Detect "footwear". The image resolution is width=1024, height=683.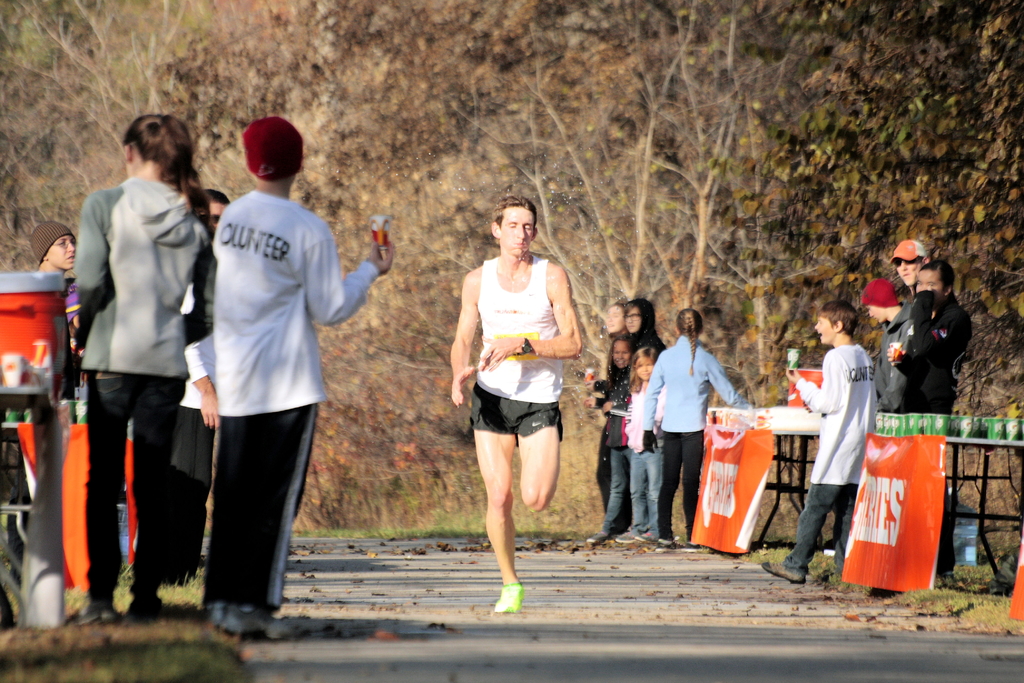
{"left": 591, "top": 528, "right": 604, "bottom": 542}.
